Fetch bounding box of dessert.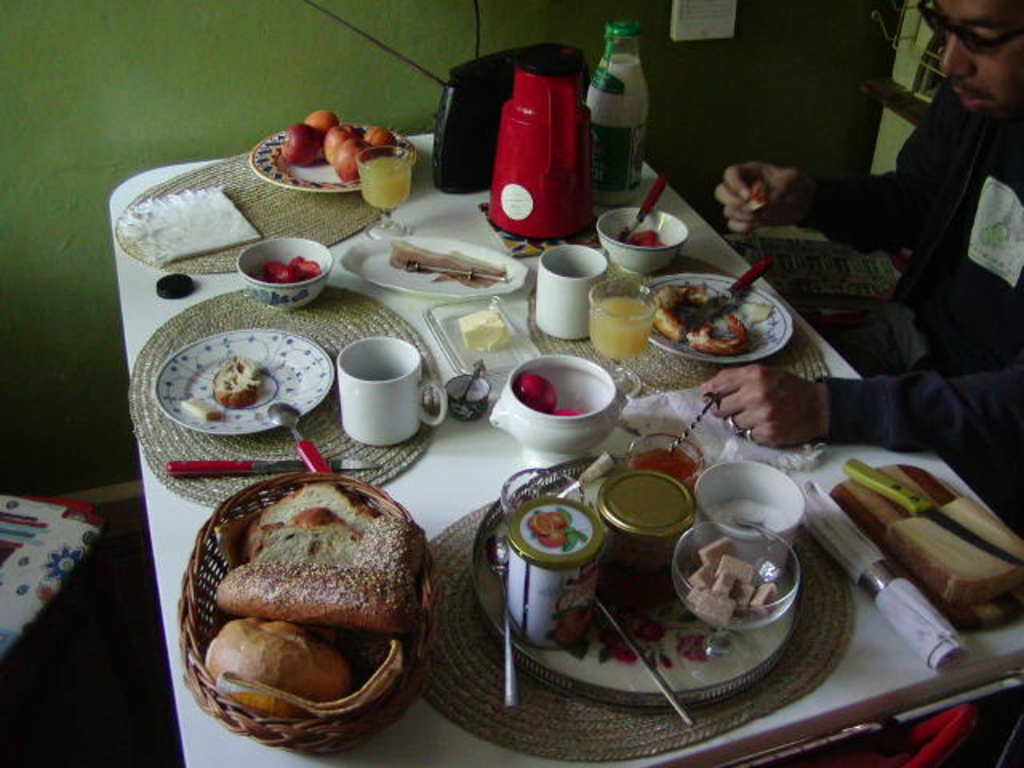
Bbox: pyautogui.locateOnScreen(184, 611, 354, 709).
